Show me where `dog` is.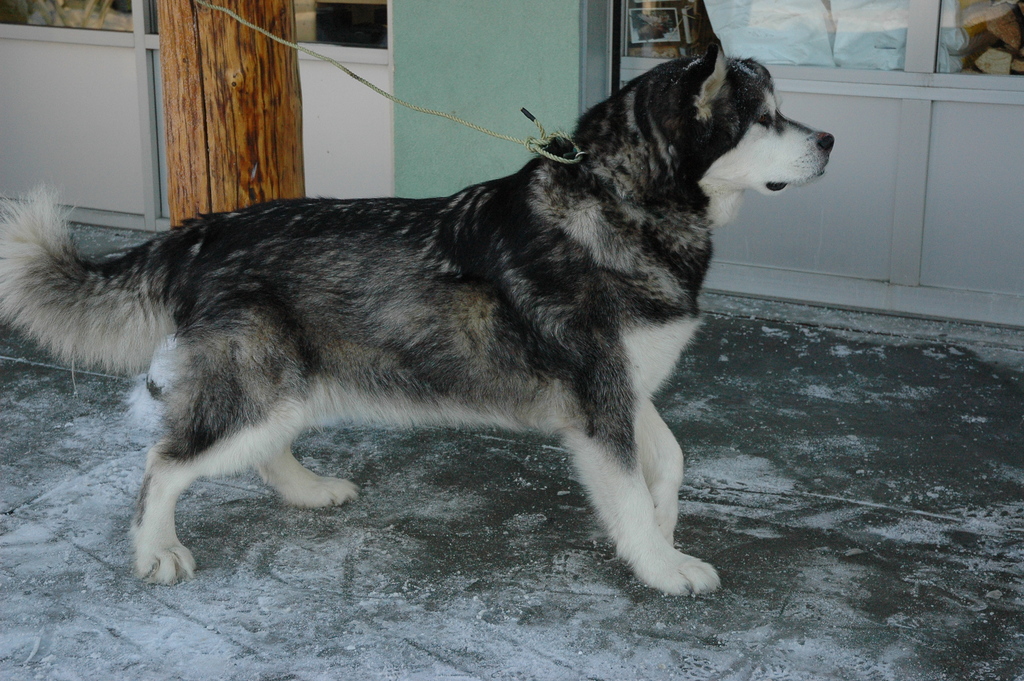
`dog` is at select_region(0, 0, 836, 596).
